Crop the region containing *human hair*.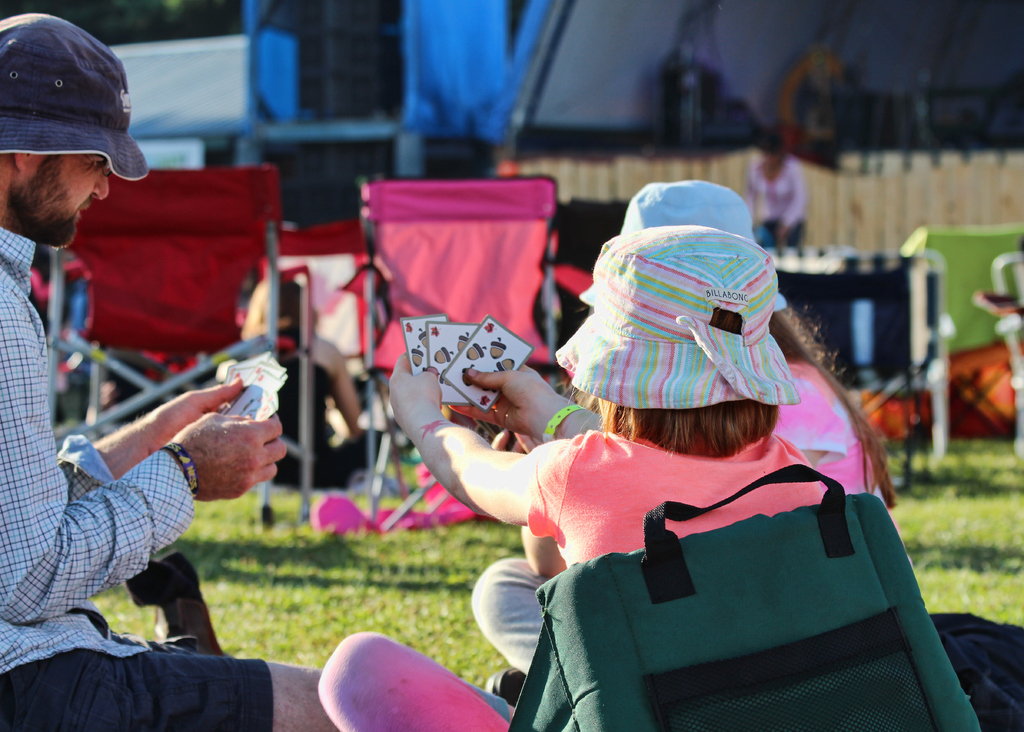
Crop region: (769, 306, 902, 512).
